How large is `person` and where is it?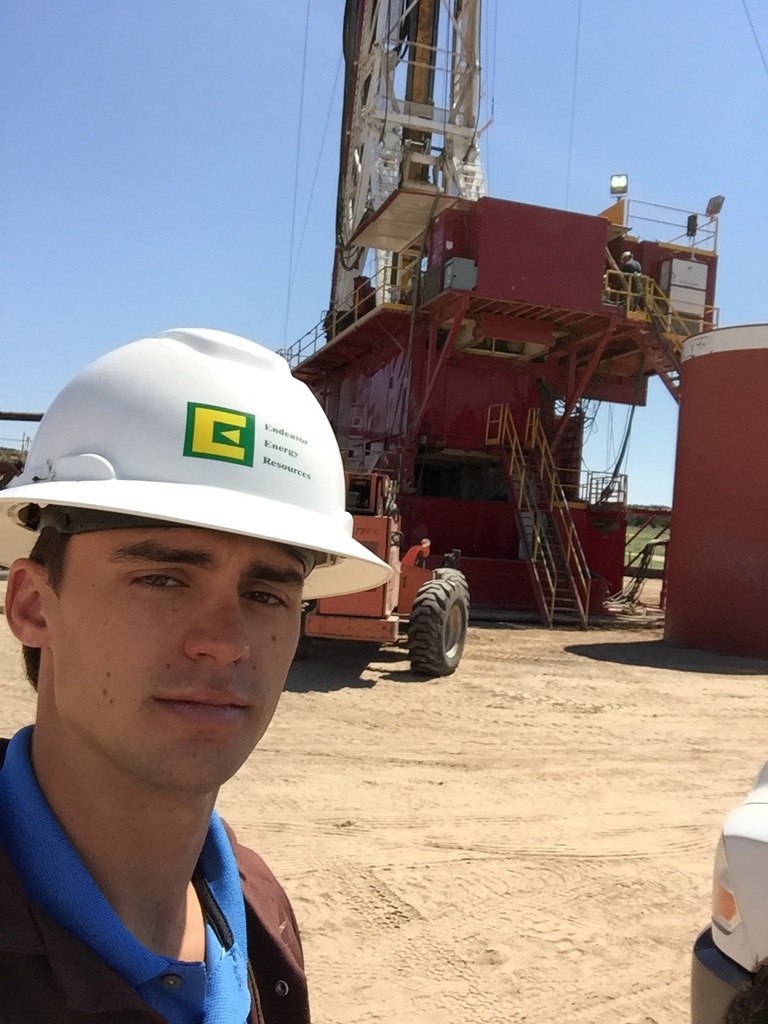
Bounding box: 0, 321, 386, 1023.
